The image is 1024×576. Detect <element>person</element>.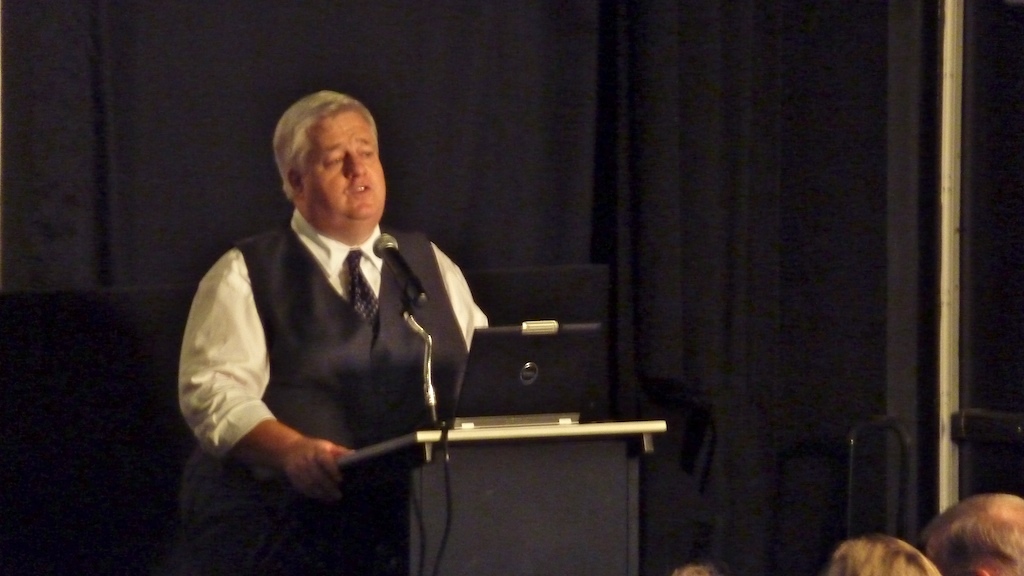
Detection: detection(924, 491, 1023, 575).
